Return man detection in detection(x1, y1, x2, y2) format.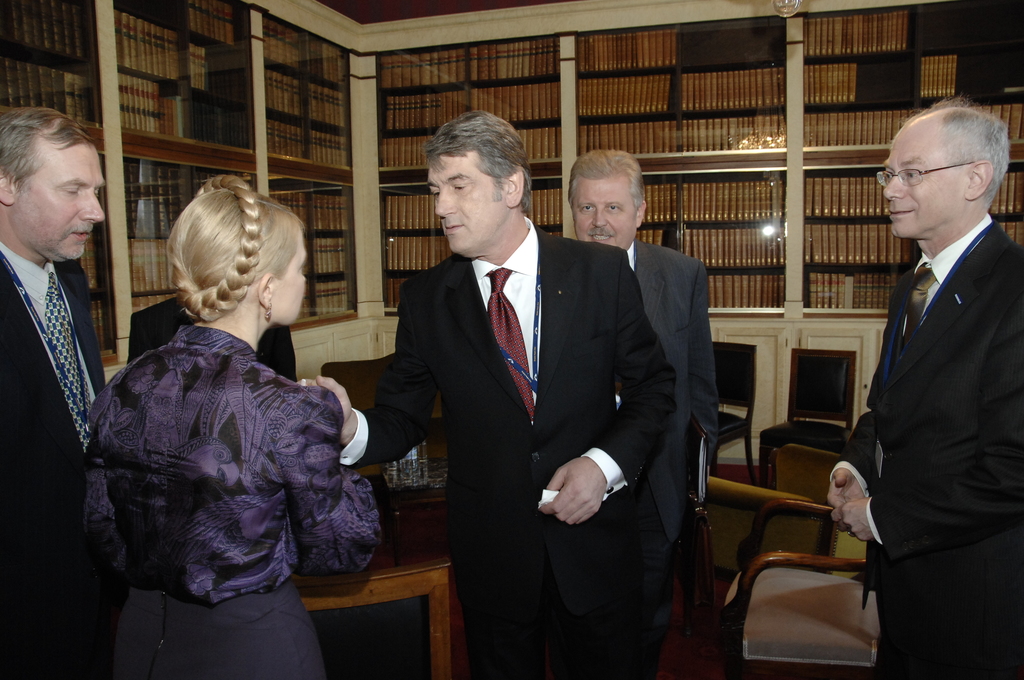
detection(570, 144, 719, 673).
